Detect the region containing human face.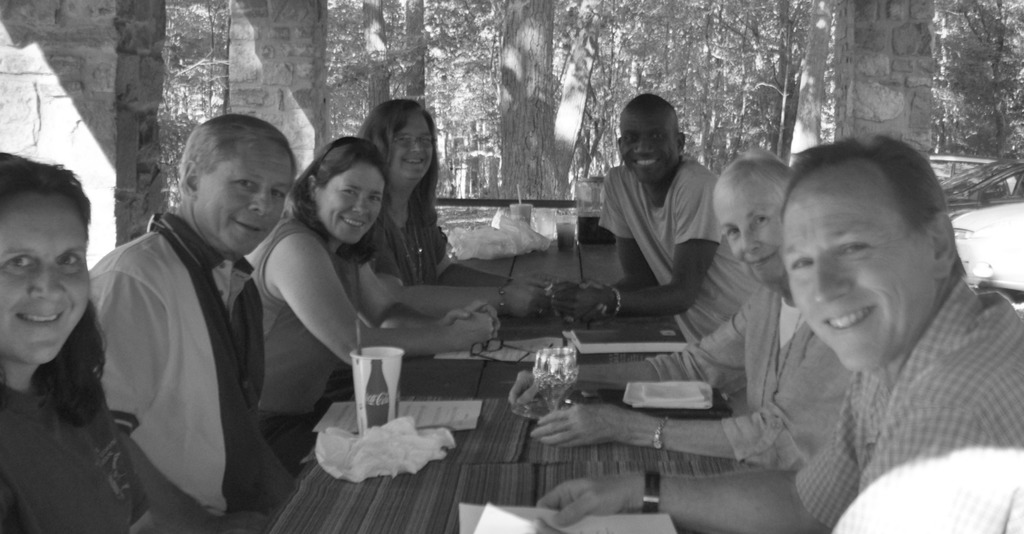
776/177/938/366.
